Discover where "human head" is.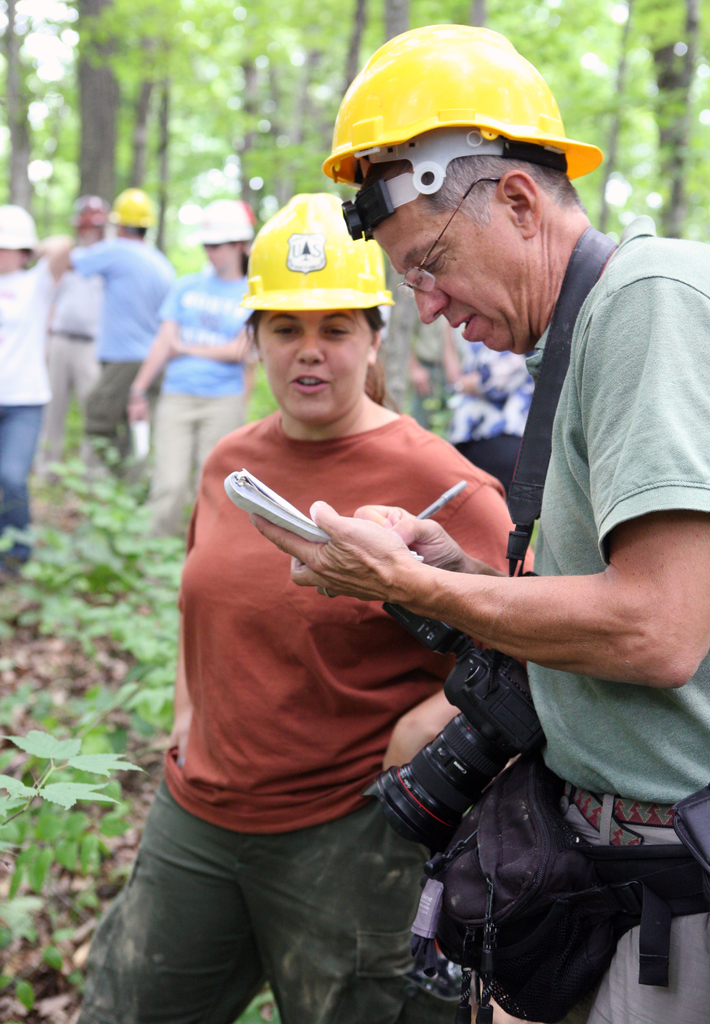
Discovered at pyautogui.locateOnScreen(103, 183, 154, 241).
